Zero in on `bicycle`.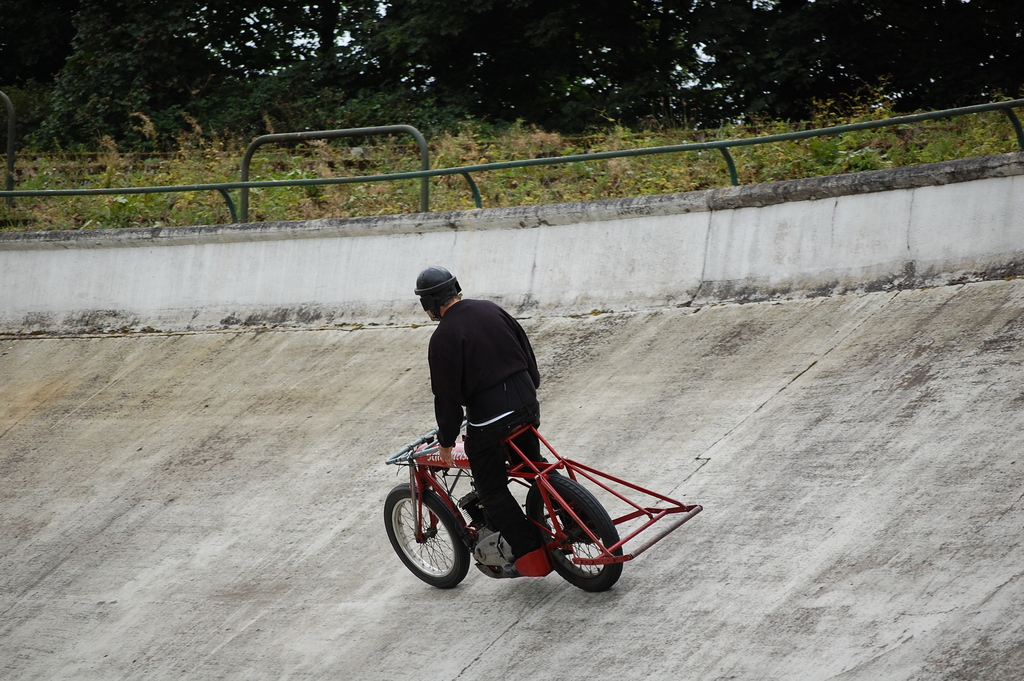
Zeroed in: x1=372, y1=402, x2=689, y2=602.
